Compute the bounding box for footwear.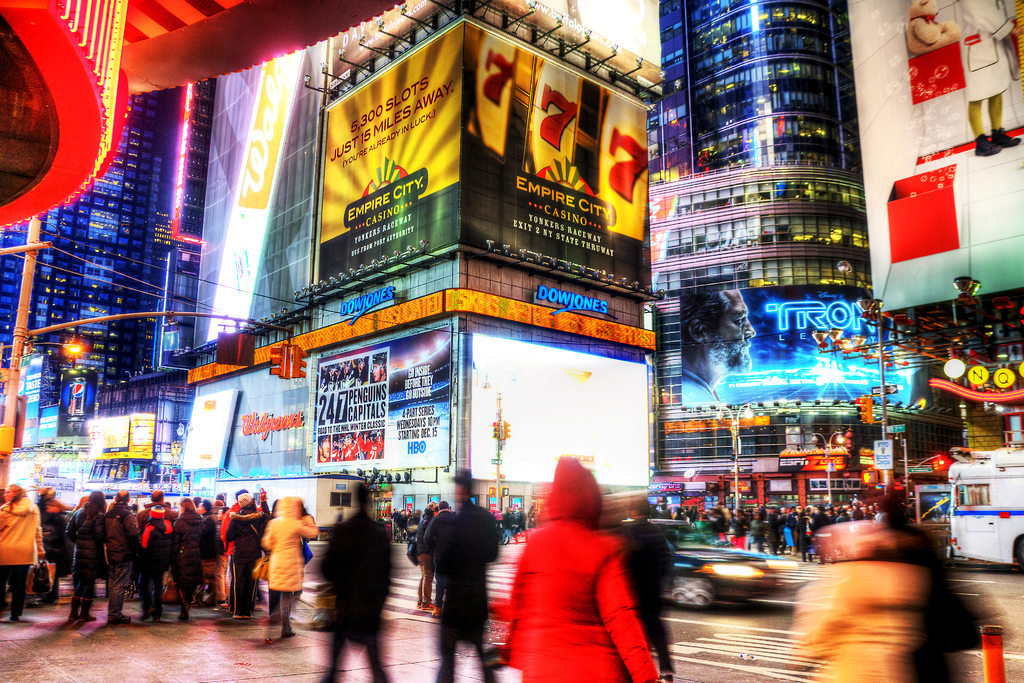
{"x1": 427, "y1": 604, "x2": 438, "y2": 619}.
